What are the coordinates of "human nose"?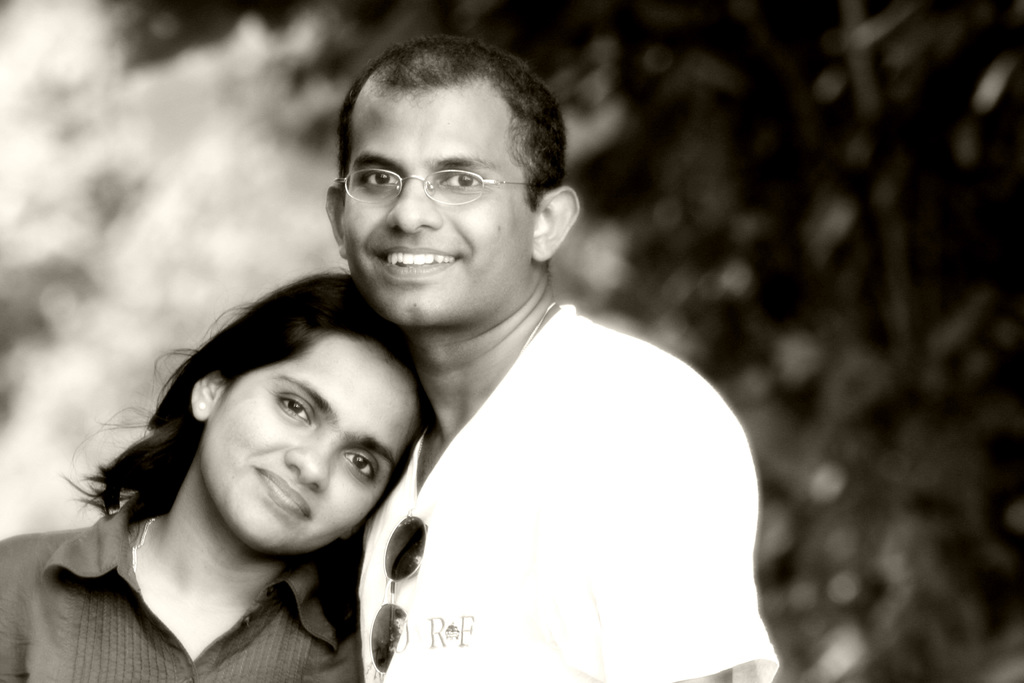
bbox=[291, 440, 336, 490].
